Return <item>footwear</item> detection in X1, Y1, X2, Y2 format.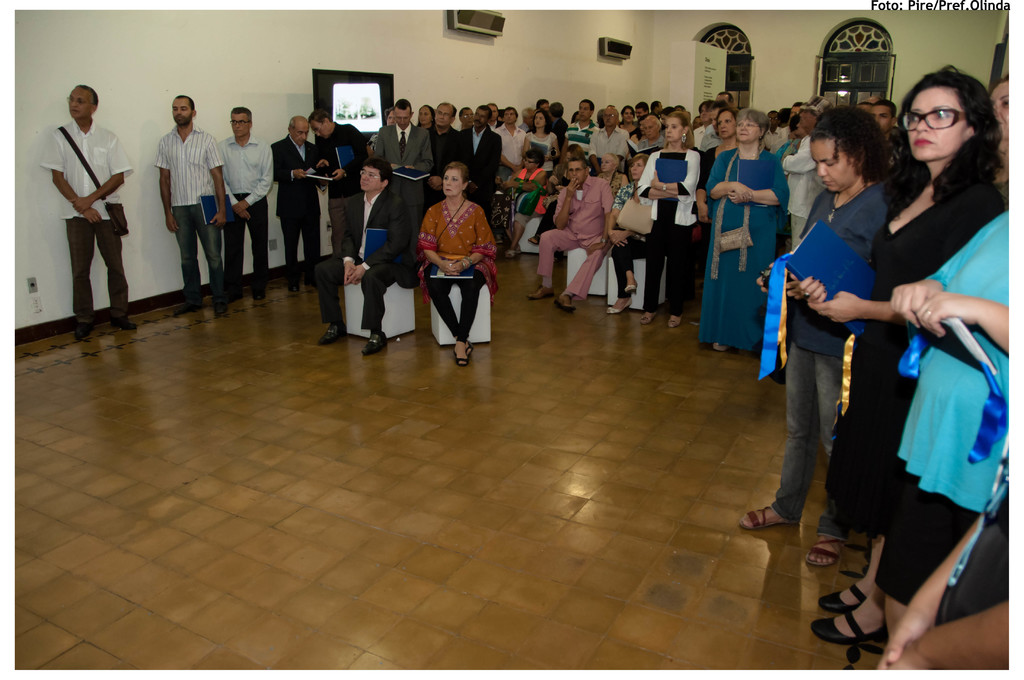
528, 287, 553, 301.
